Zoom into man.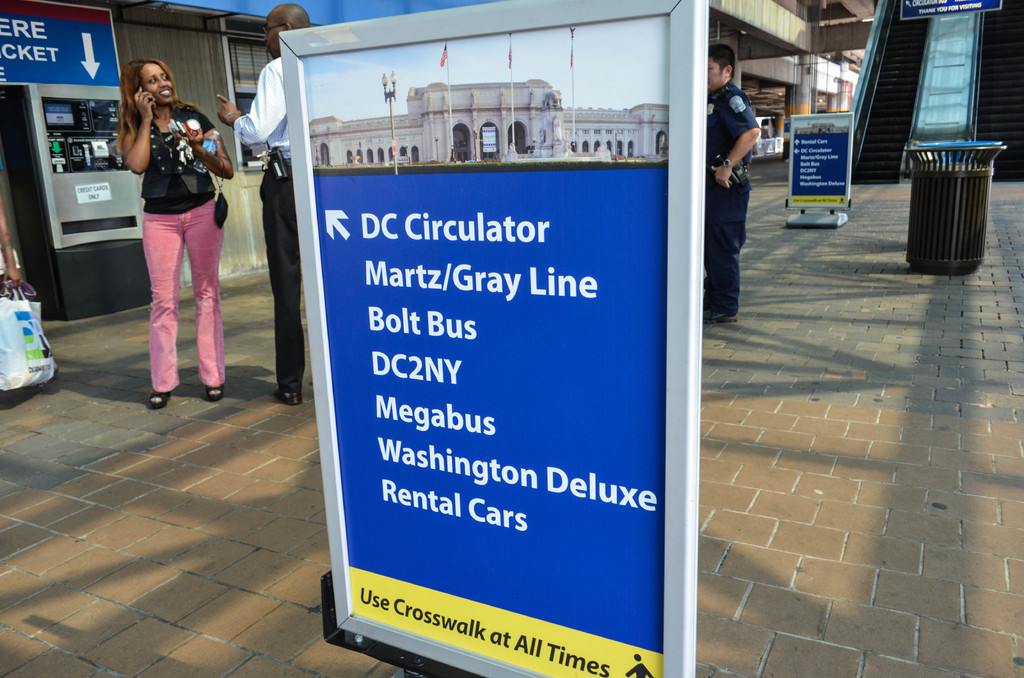
Zoom target: [217,4,314,406].
